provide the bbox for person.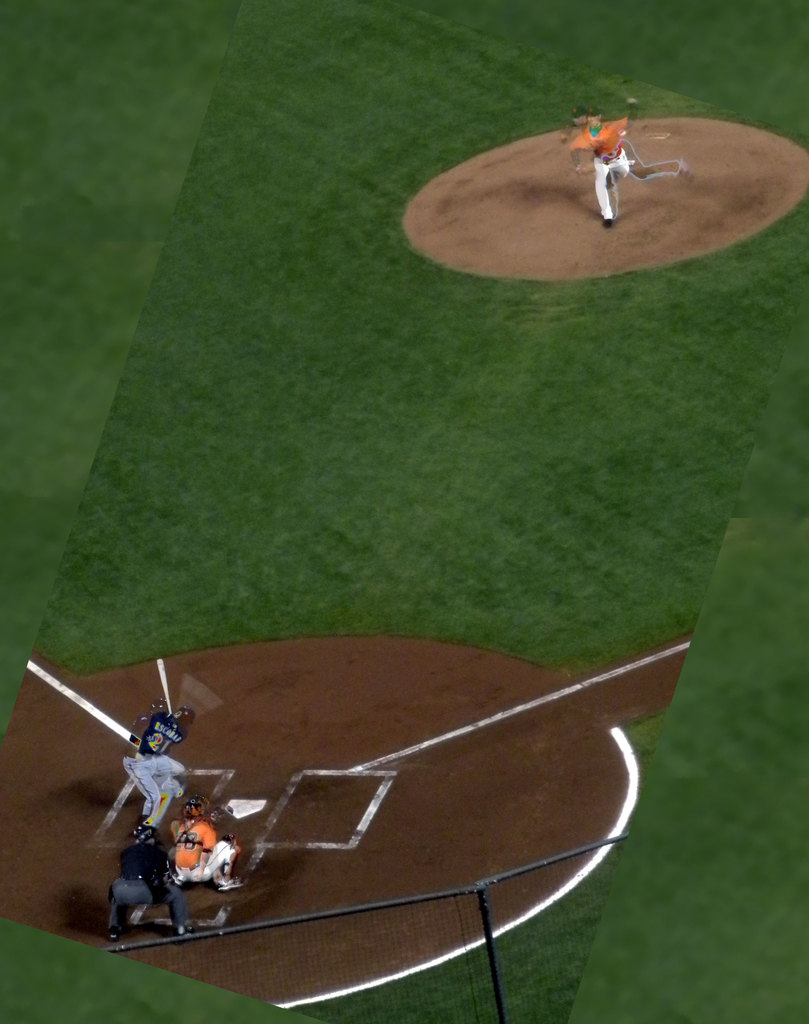
crop(102, 824, 200, 940).
